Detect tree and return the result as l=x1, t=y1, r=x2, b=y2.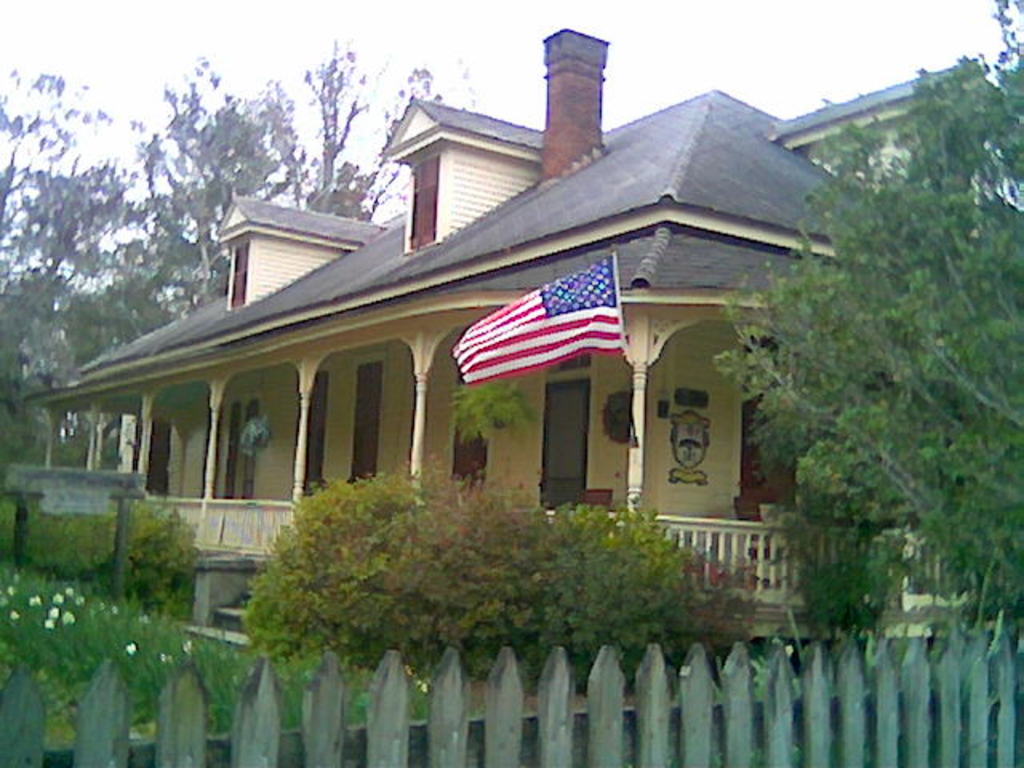
l=38, t=274, r=189, b=470.
